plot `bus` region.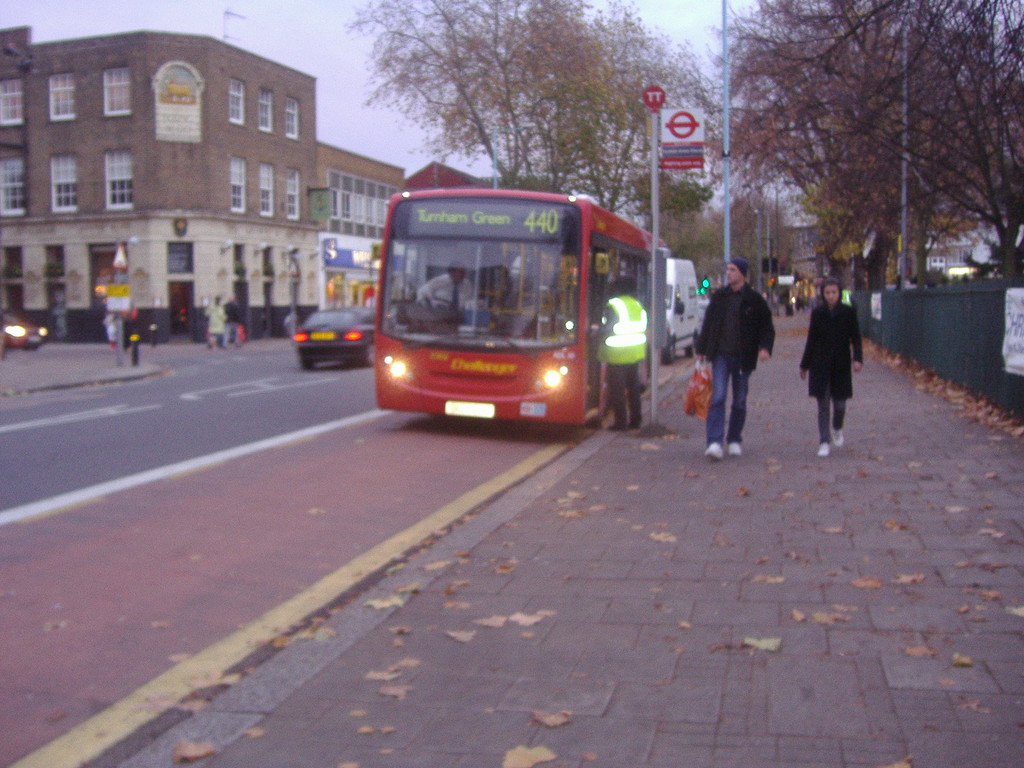
Plotted at left=666, top=257, right=701, bottom=361.
